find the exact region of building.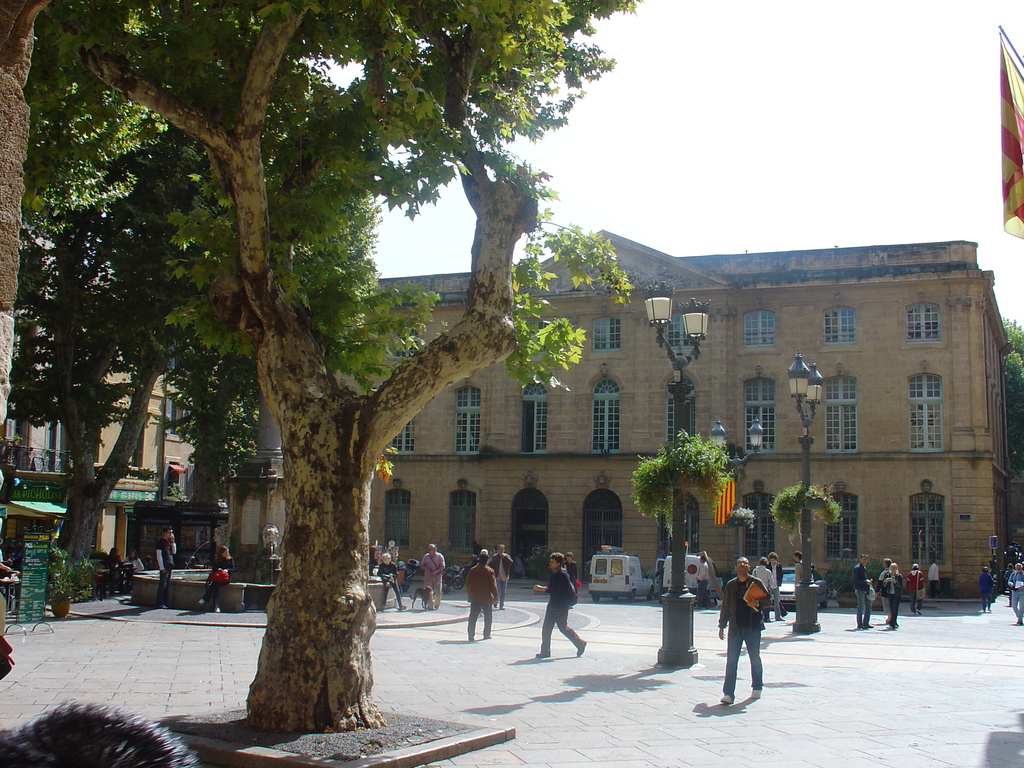
Exact region: crop(335, 230, 1008, 605).
